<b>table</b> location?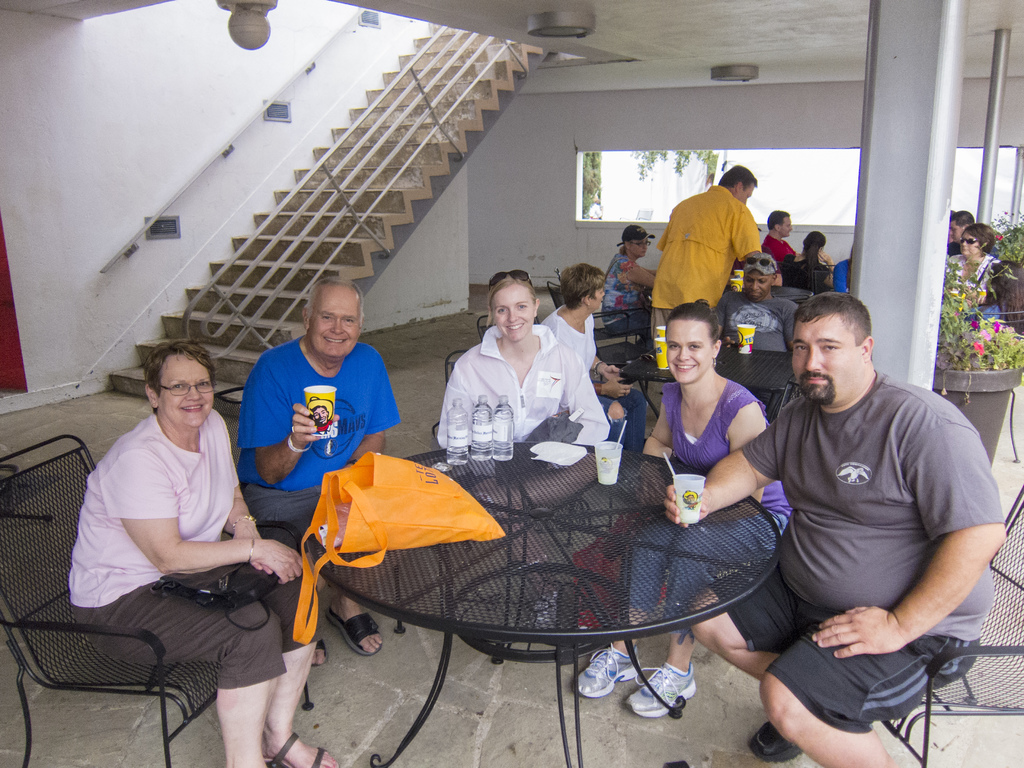
BBox(617, 346, 797, 420)
